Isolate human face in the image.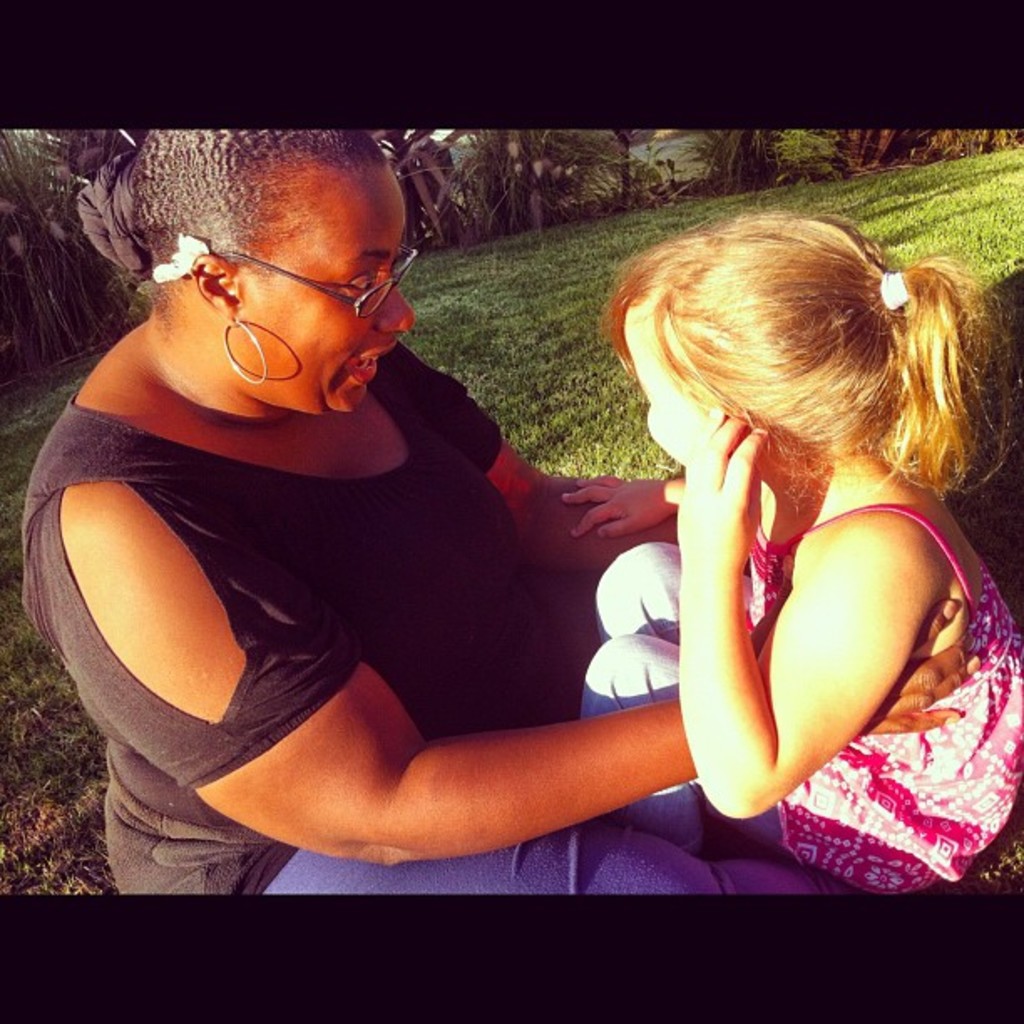
Isolated region: 627 316 688 463.
